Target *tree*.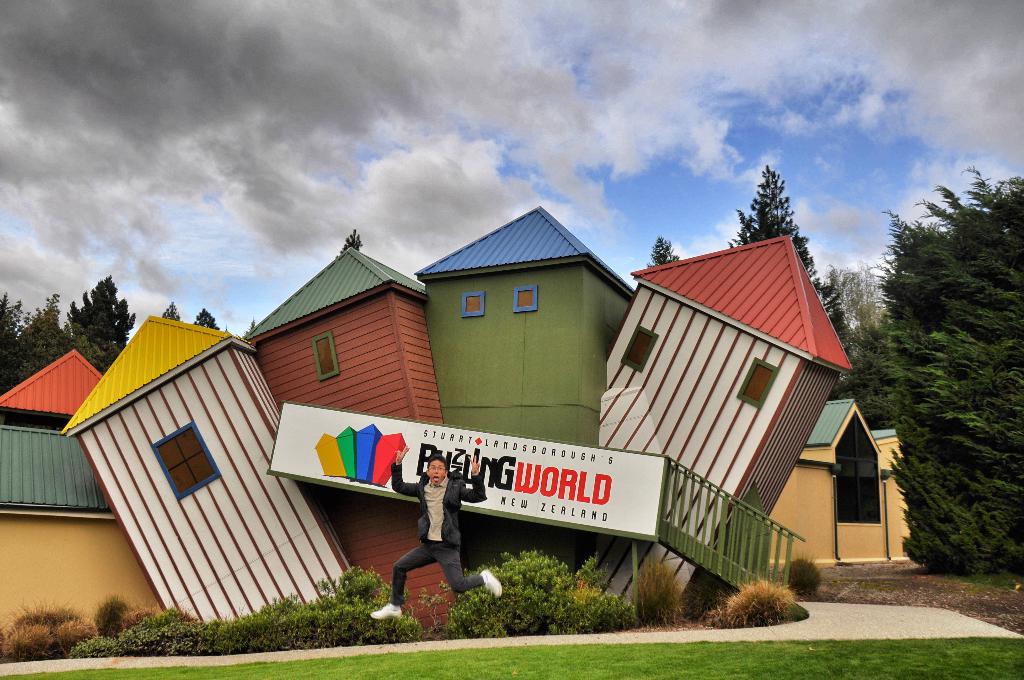
Target region: 650/237/686/271.
